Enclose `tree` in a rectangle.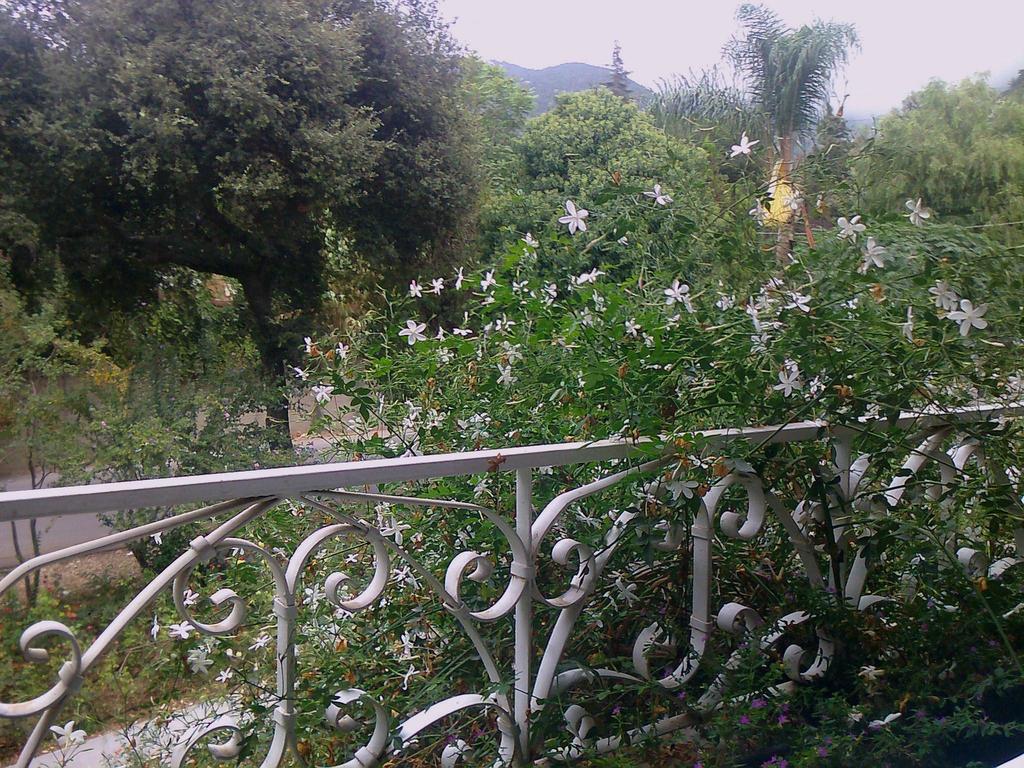
(x1=821, y1=56, x2=1023, y2=276).
